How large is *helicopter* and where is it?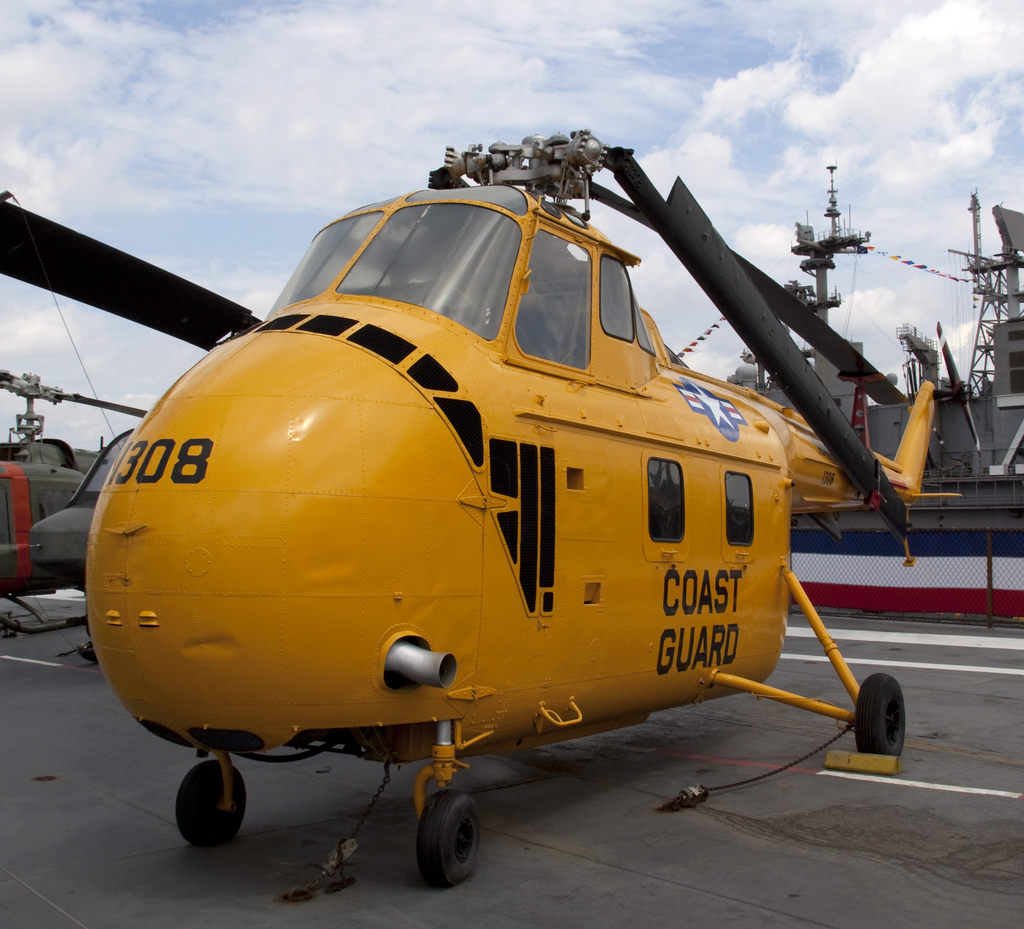
Bounding box: box=[0, 365, 151, 634].
